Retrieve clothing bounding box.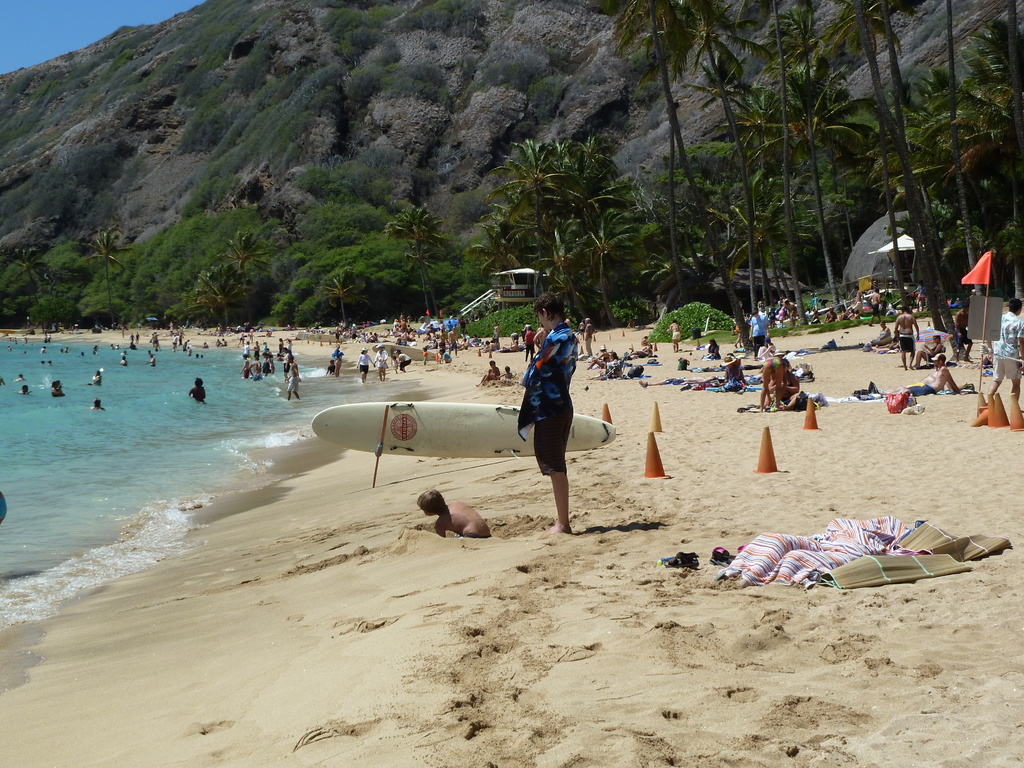
Bounding box: (x1=246, y1=327, x2=257, y2=340).
